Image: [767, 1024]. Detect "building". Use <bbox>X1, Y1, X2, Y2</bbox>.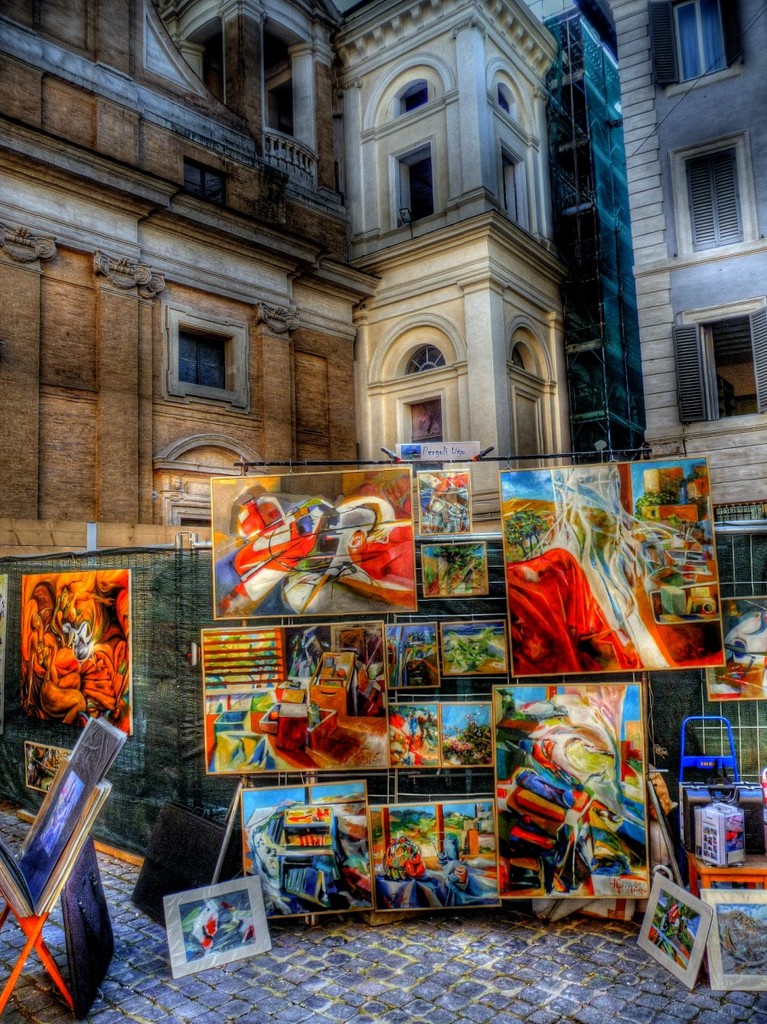
<bbox>599, 0, 766, 545</bbox>.
